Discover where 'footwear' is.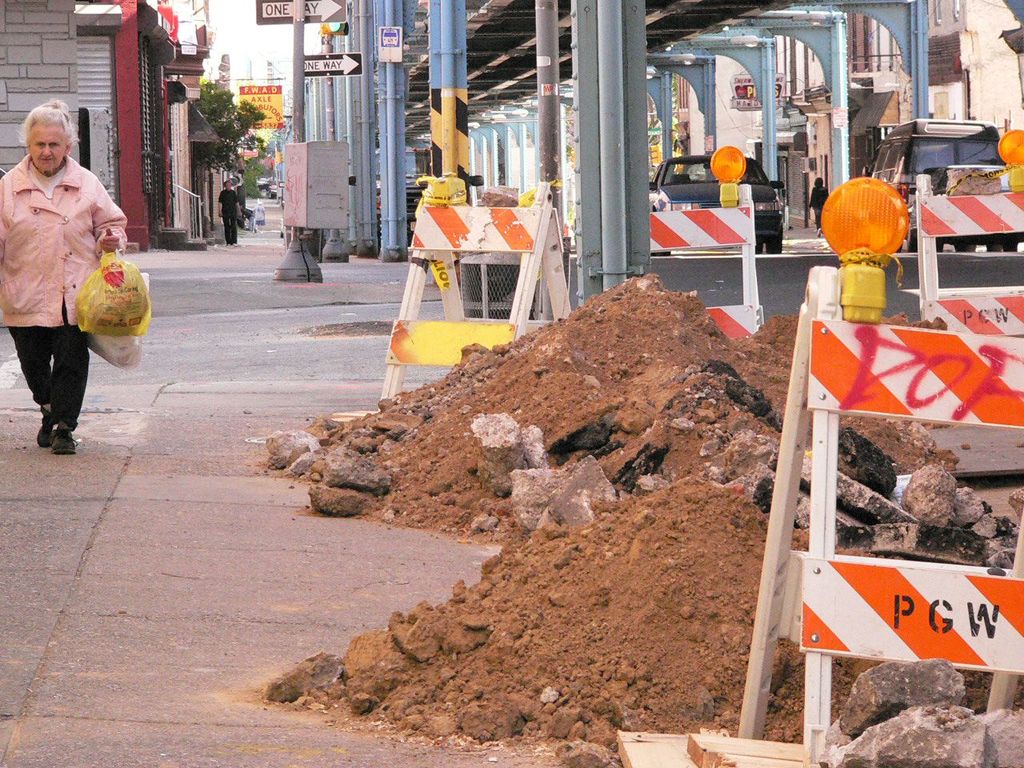
Discovered at (x1=38, y1=416, x2=59, y2=450).
